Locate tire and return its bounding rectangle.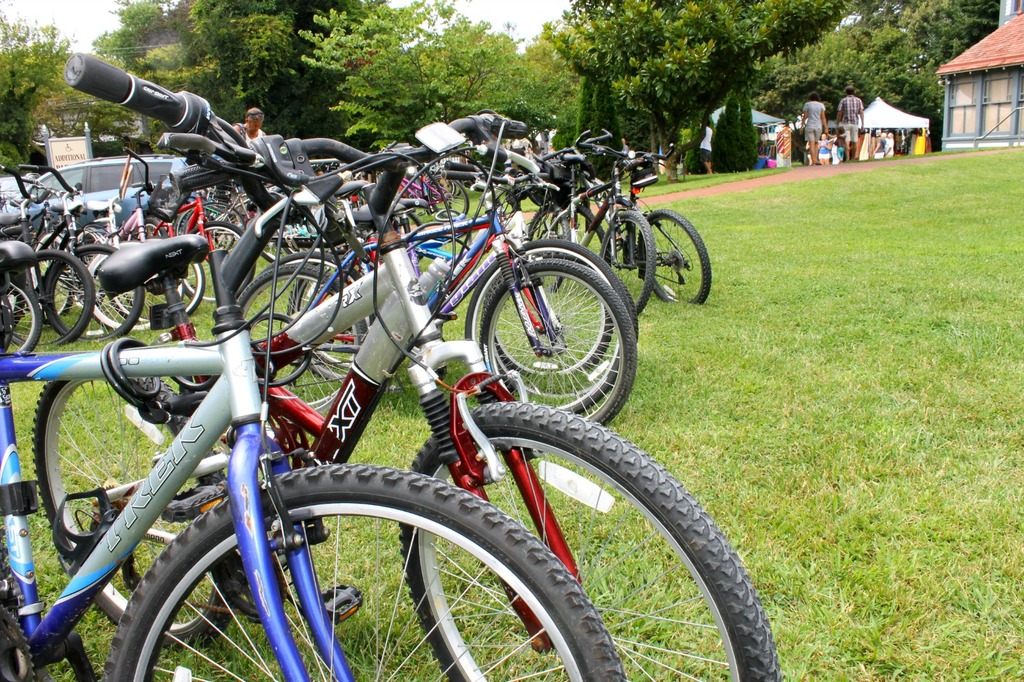
region(261, 224, 312, 265).
